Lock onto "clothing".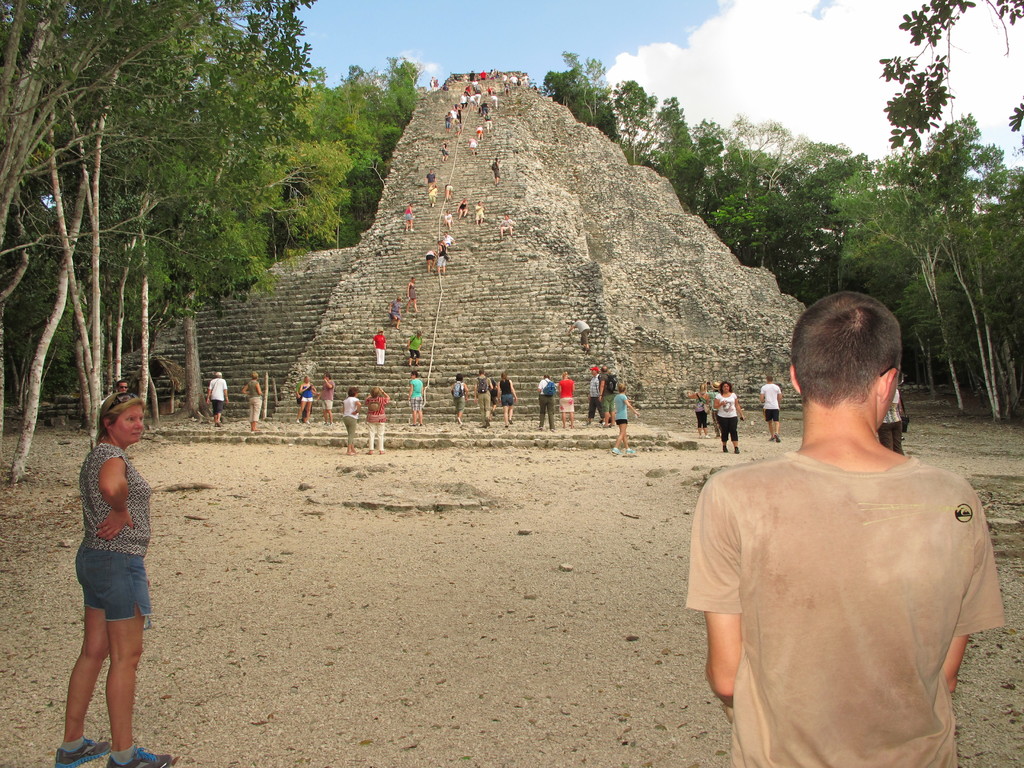
Locked: 319,378,339,412.
